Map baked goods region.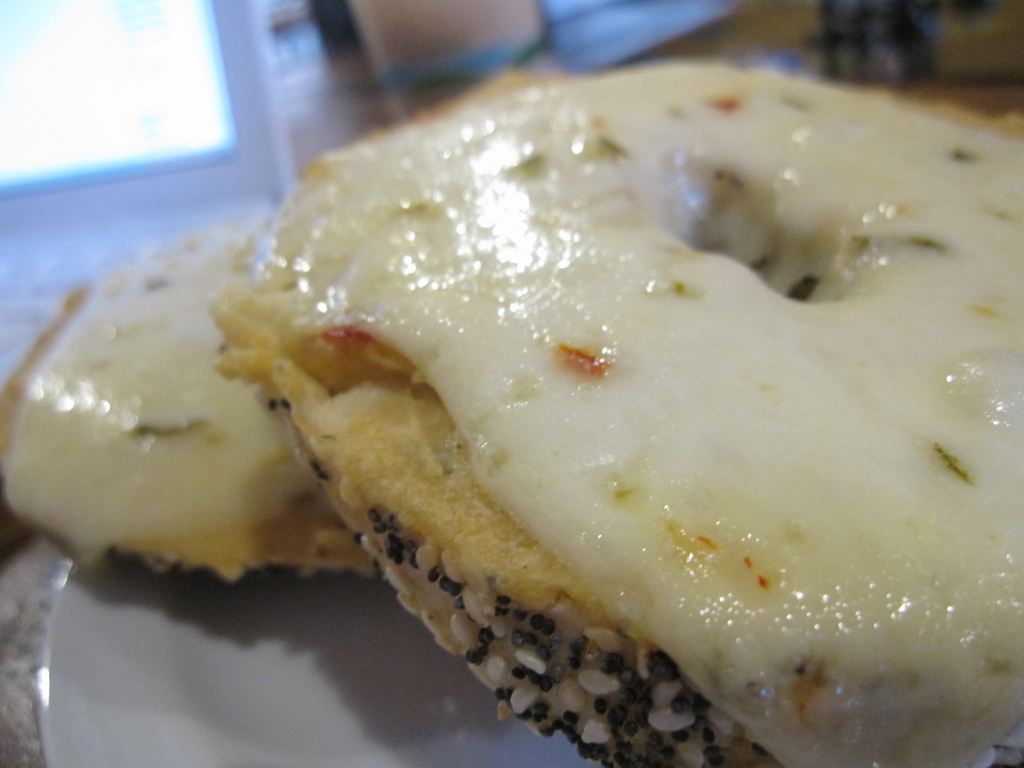
Mapped to 0:231:383:580.
